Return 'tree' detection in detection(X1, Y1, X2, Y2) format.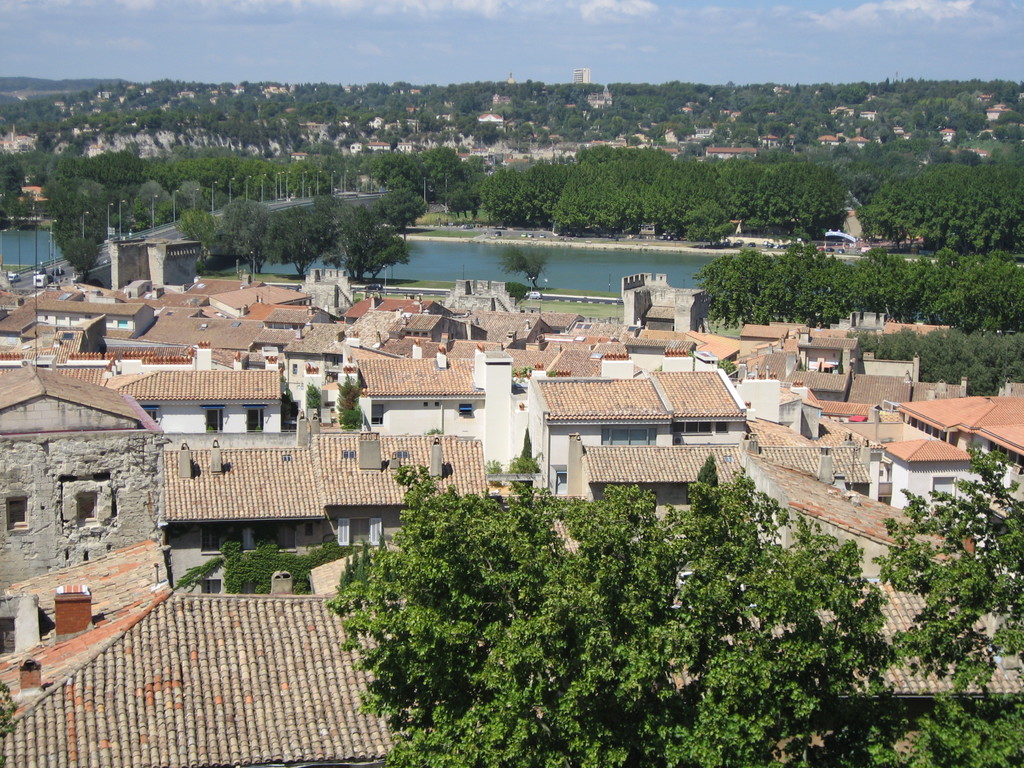
detection(52, 207, 113, 241).
